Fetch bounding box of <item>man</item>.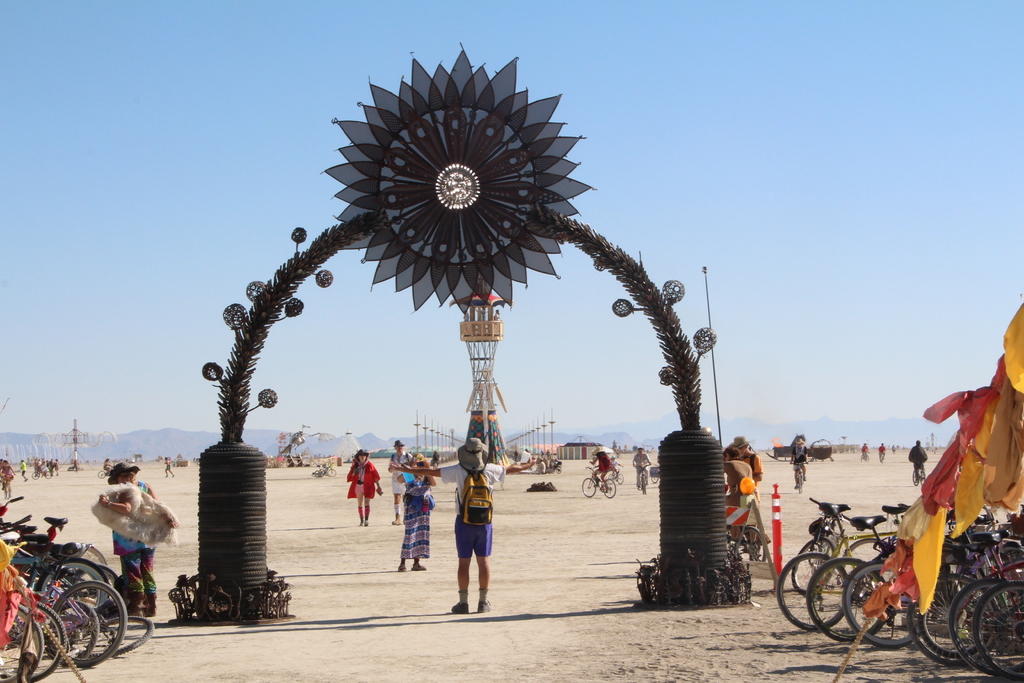
Bbox: [x1=394, y1=439, x2=413, y2=523].
